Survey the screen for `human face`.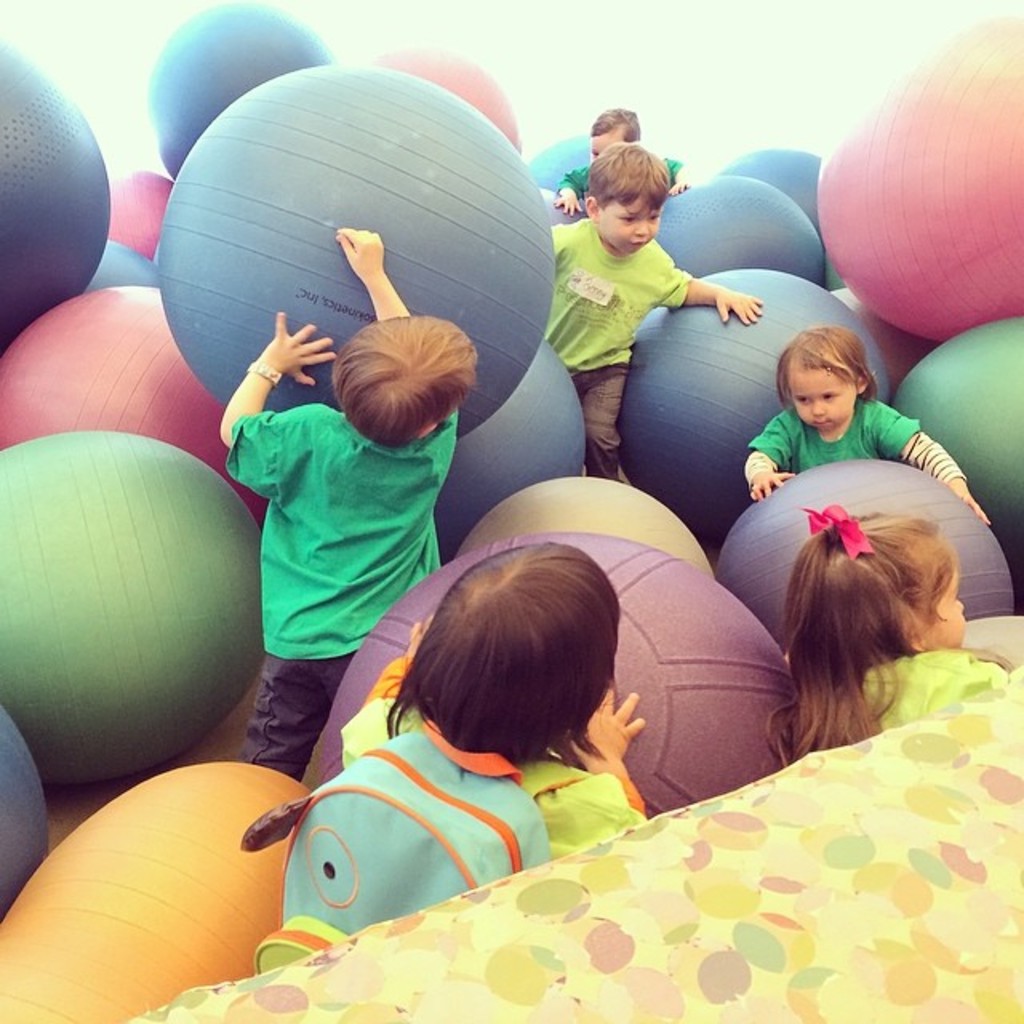
Survey found: pyautogui.locateOnScreen(922, 563, 965, 646).
